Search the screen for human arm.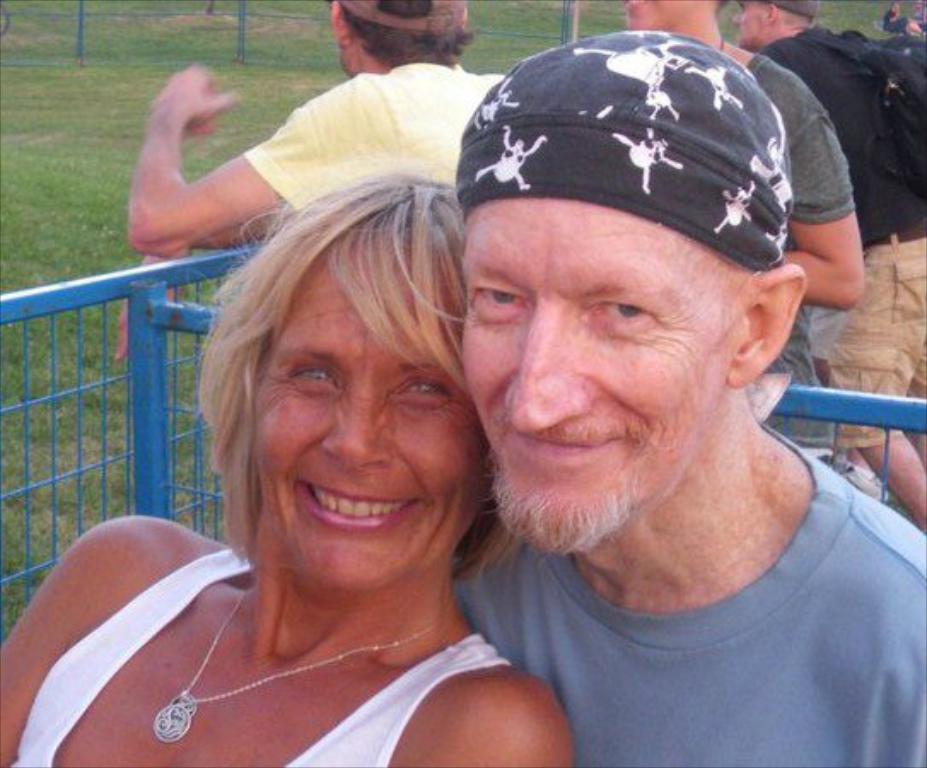
Found at 0/498/207/766.
